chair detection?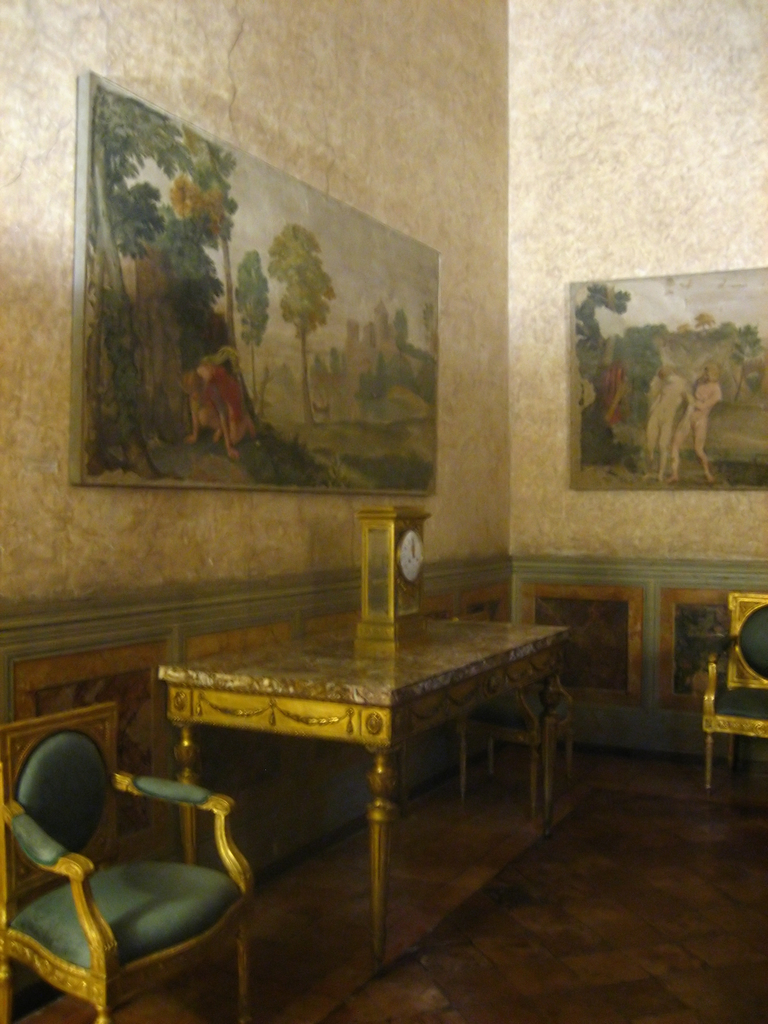
bbox=[444, 614, 597, 824]
